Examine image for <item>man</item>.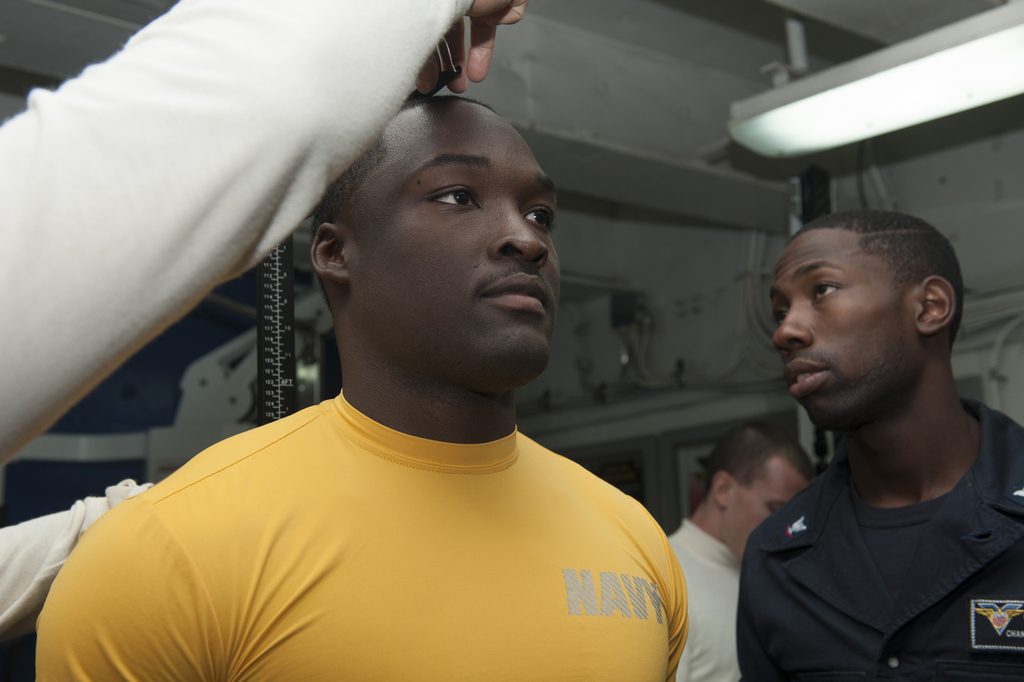
Examination result: bbox=[666, 412, 819, 681].
